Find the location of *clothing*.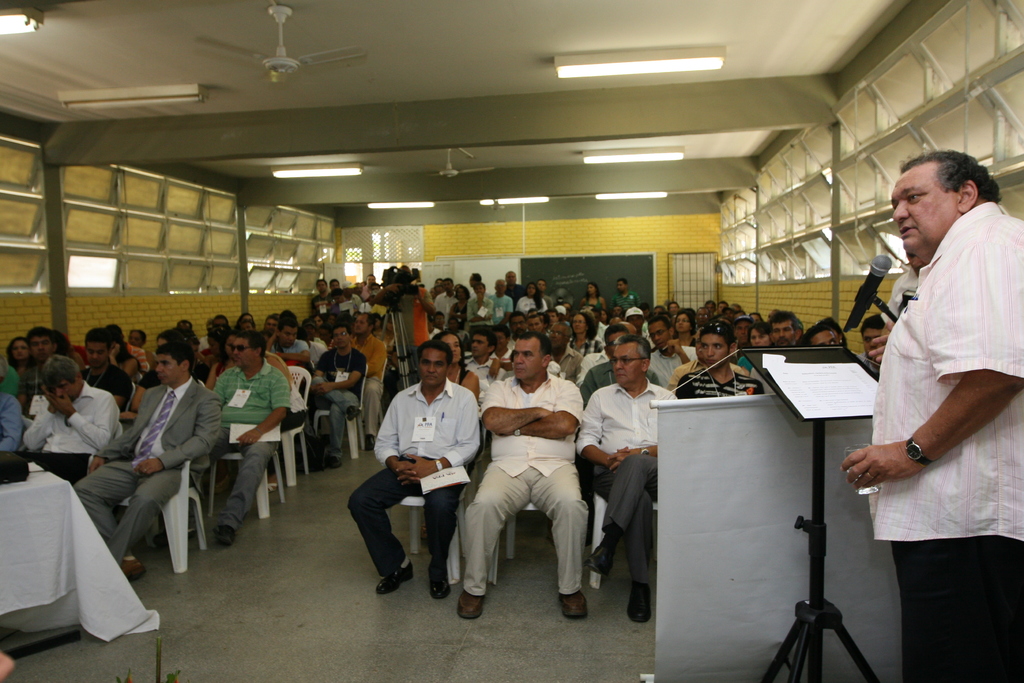
Location: 677, 370, 771, 402.
